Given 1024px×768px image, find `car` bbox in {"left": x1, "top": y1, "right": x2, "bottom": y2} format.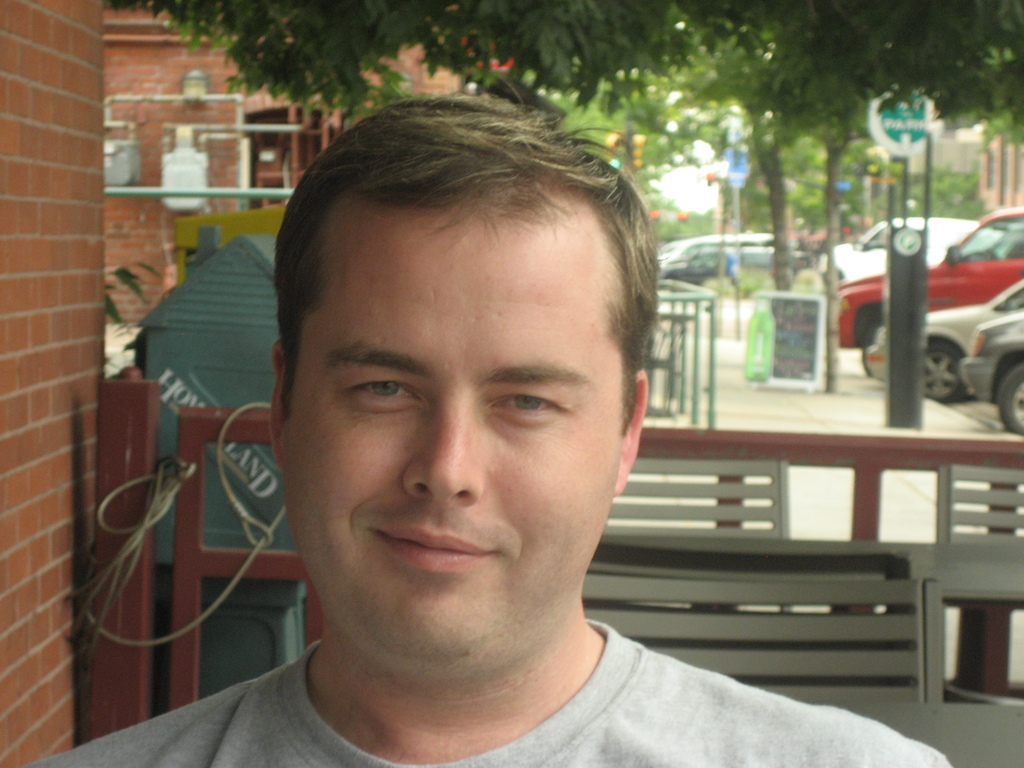
{"left": 862, "top": 282, "right": 1023, "bottom": 403}.
